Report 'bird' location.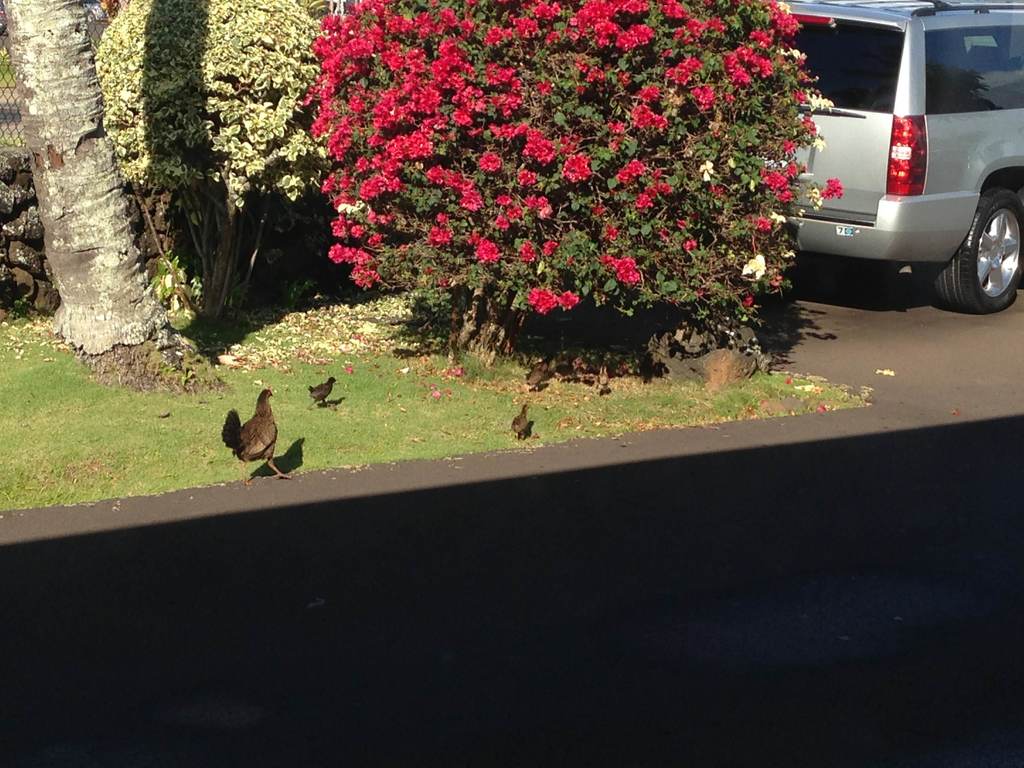
Report: bbox=[307, 373, 335, 410].
